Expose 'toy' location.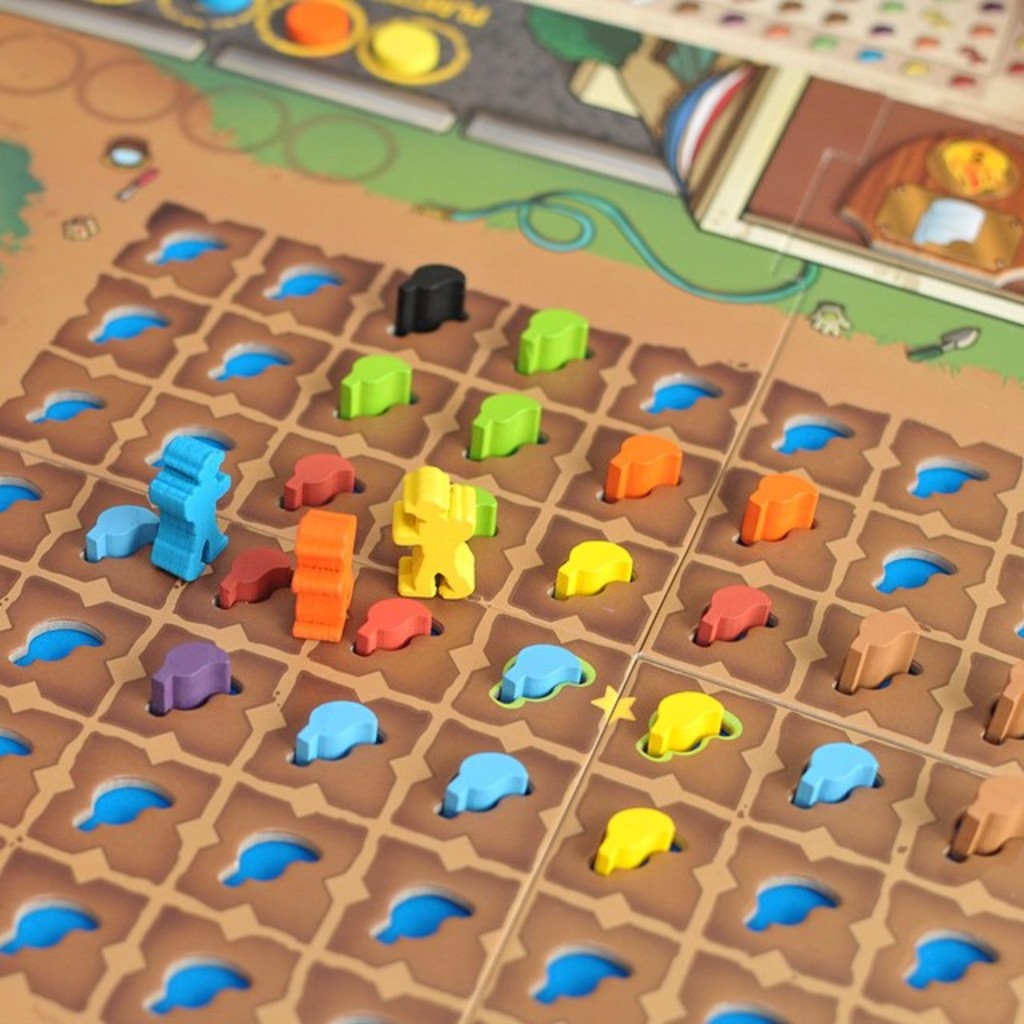
Exposed at l=362, t=18, r=456, b=82.
